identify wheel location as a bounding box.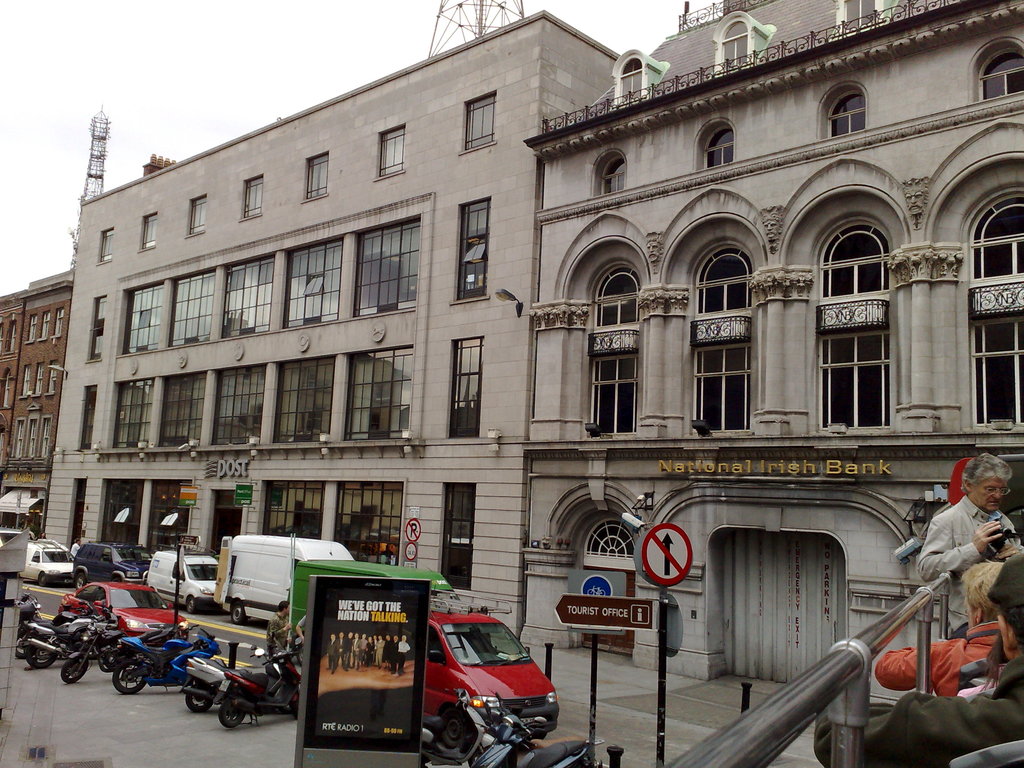
bbox(433, 704, 470, 757).
